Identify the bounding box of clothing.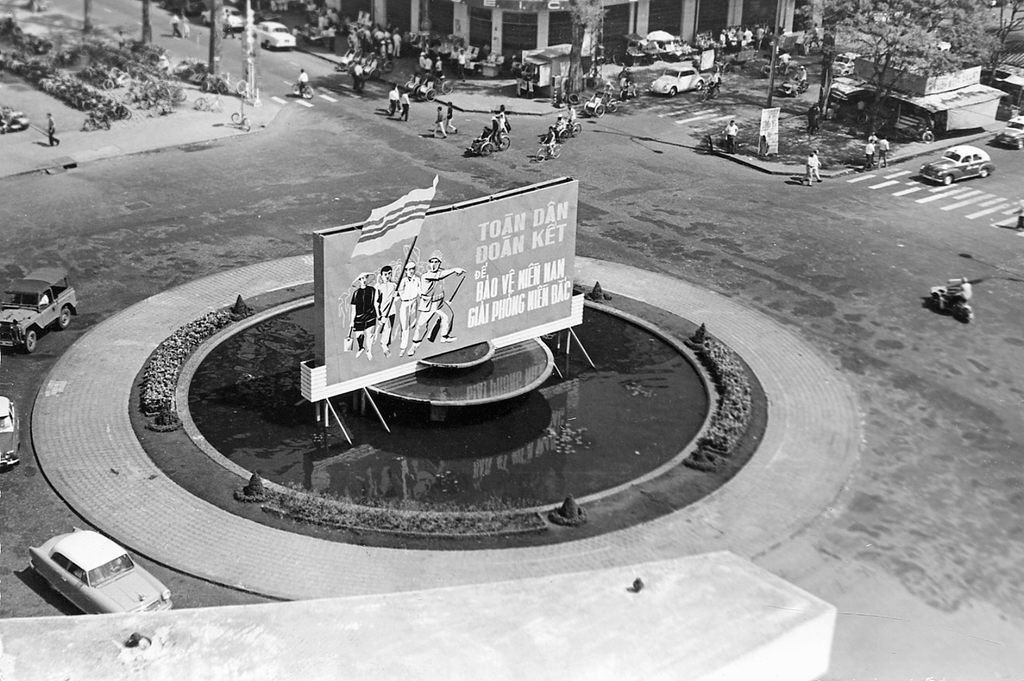
detection(417, 53, 425, 73).
